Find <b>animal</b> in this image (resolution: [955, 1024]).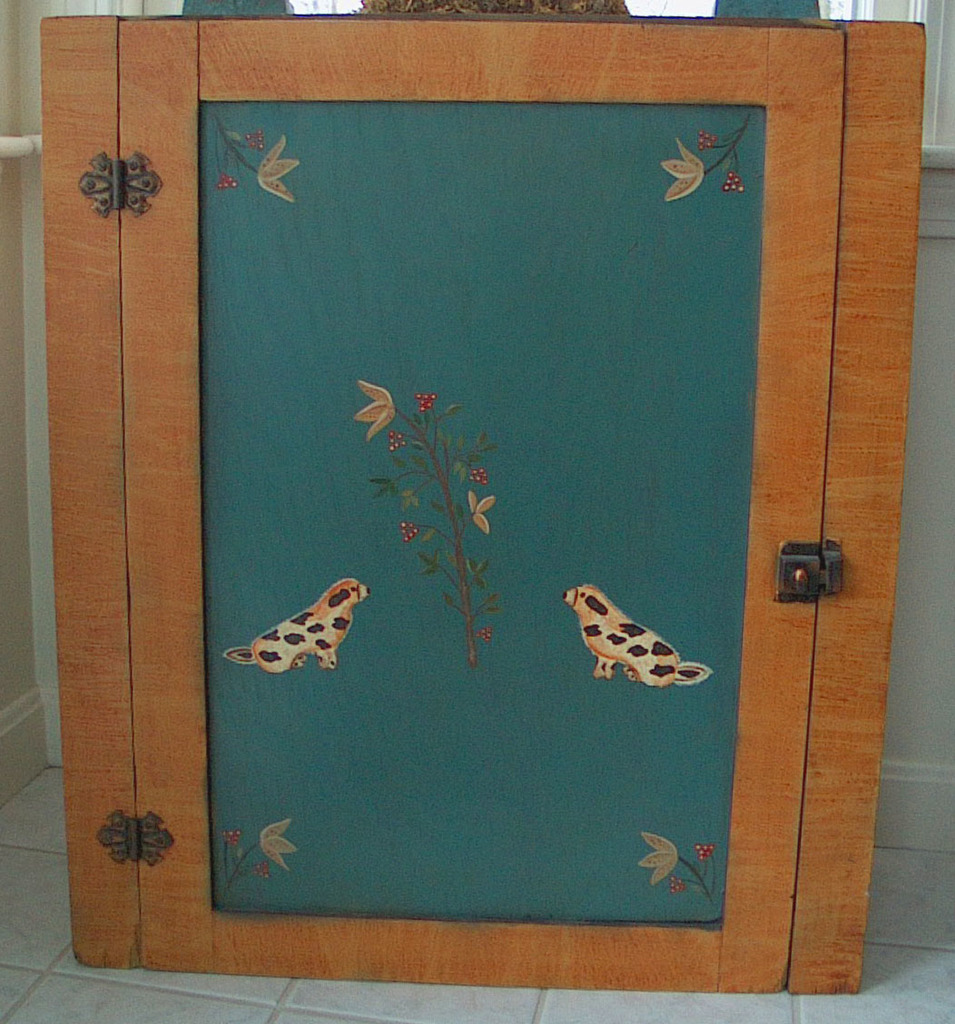
x1=556, y1=576, x2=717, y2=694.
